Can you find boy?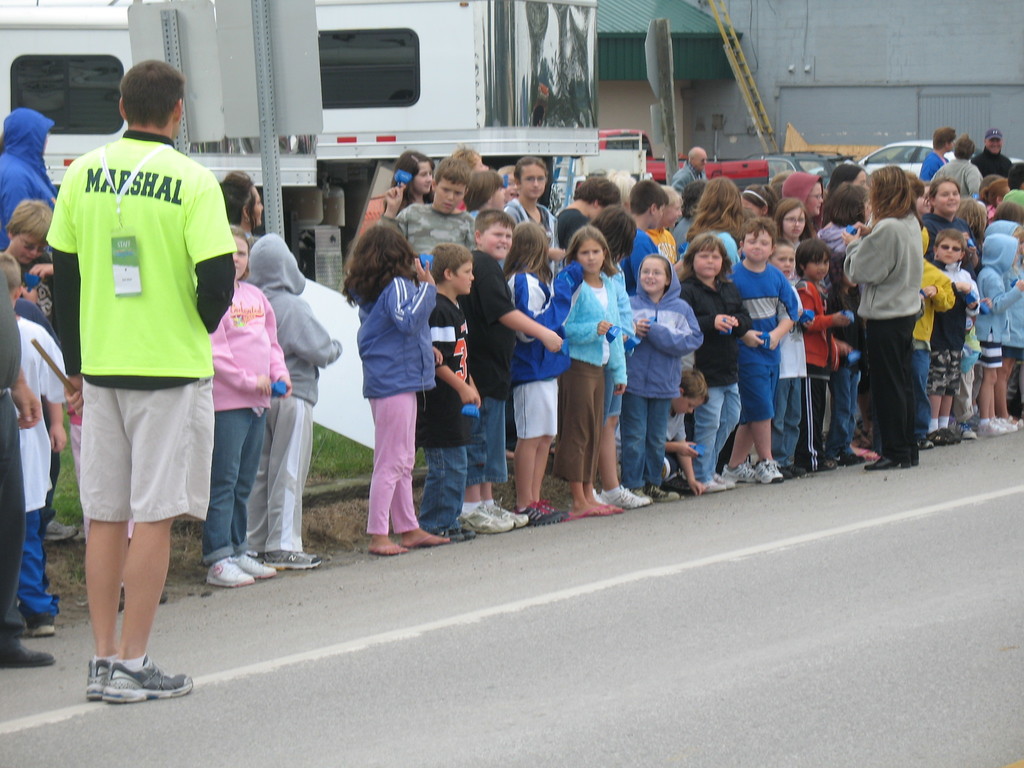
Yes, bounding box: locate(933, 220, 980, 444).
